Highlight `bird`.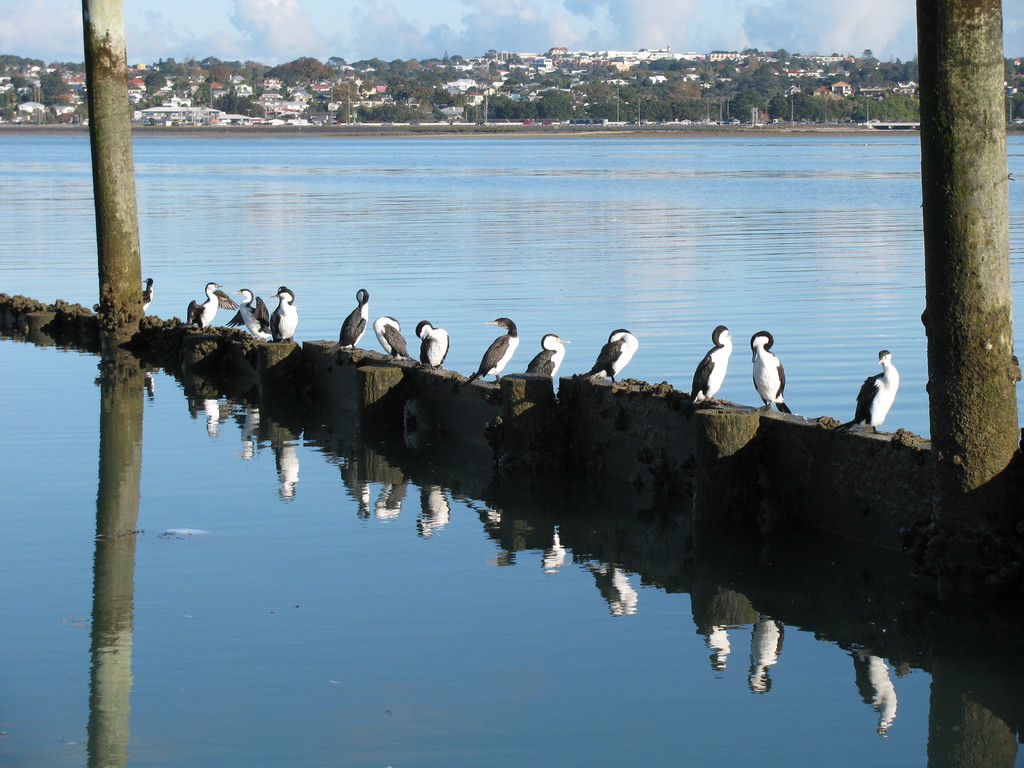
Highlighted region: <box>371,315,413,361</box>.
